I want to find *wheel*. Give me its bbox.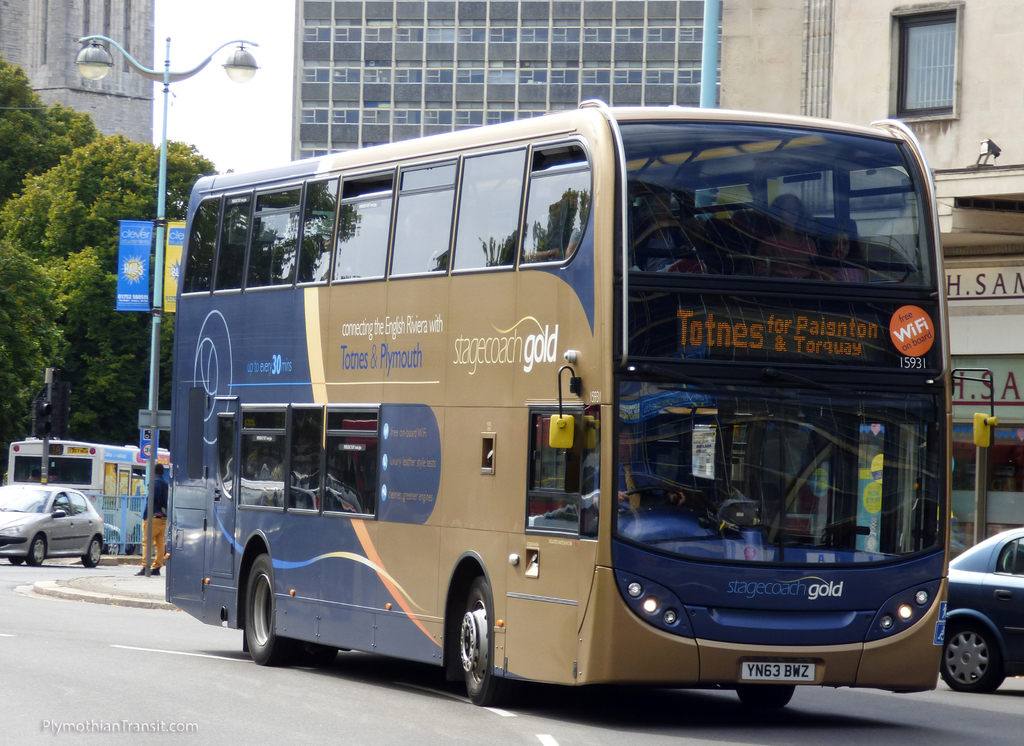
Rect(9, 556, 22, 564).
